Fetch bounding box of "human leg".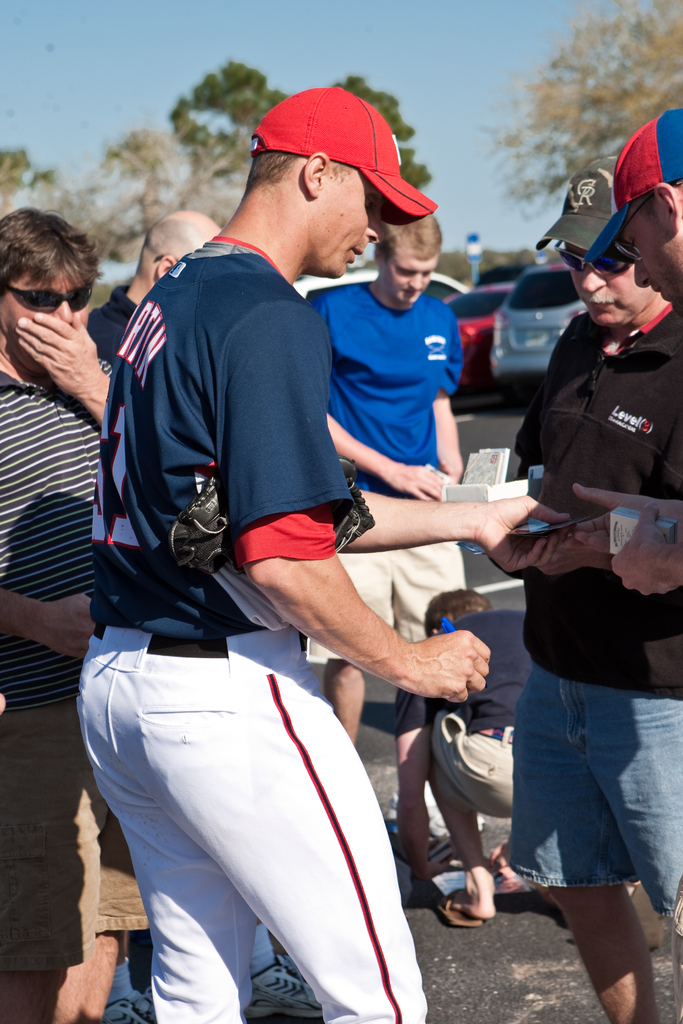
Bbox: bbox=[137, 633, 425, 1023].
